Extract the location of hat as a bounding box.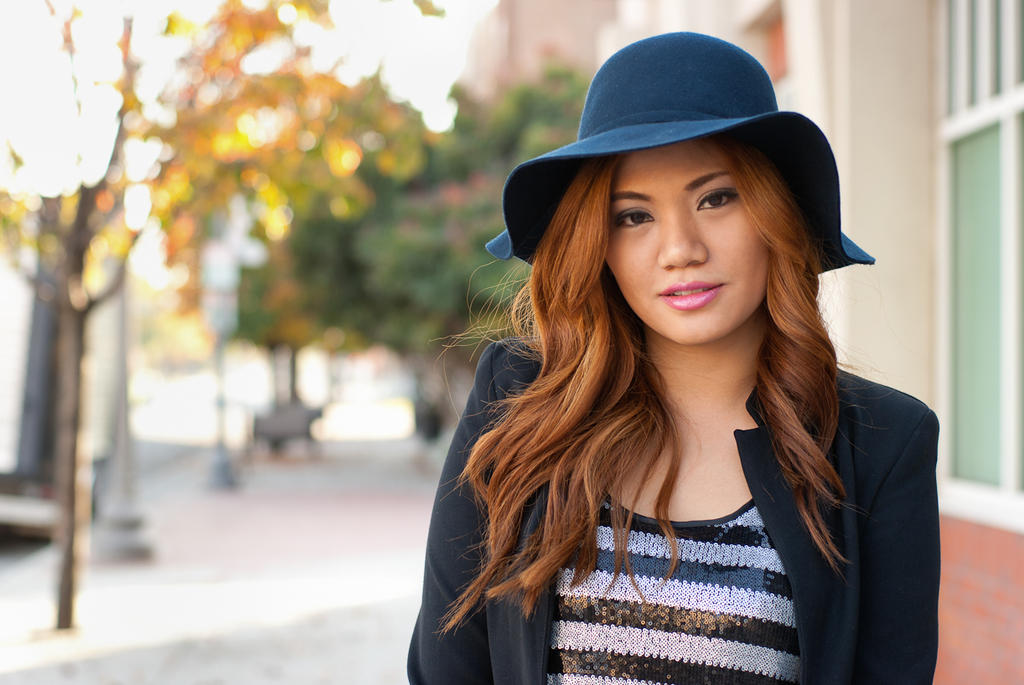
479:29:871:271.
